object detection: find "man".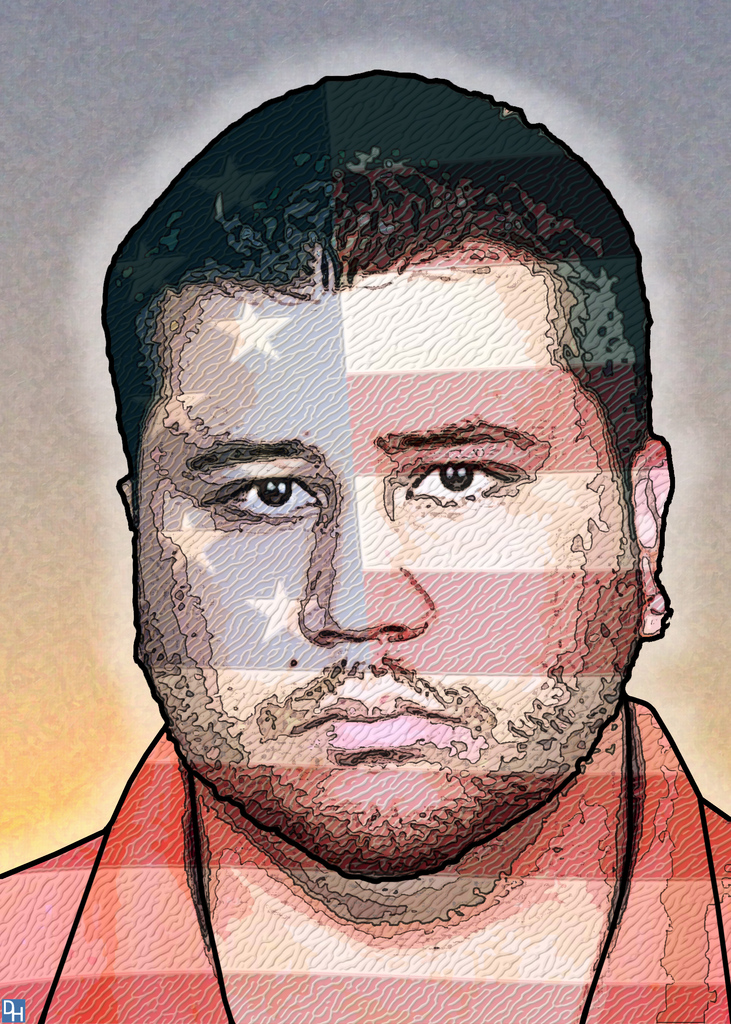
[x1=29, y1=127, x2=730, y2=996].
